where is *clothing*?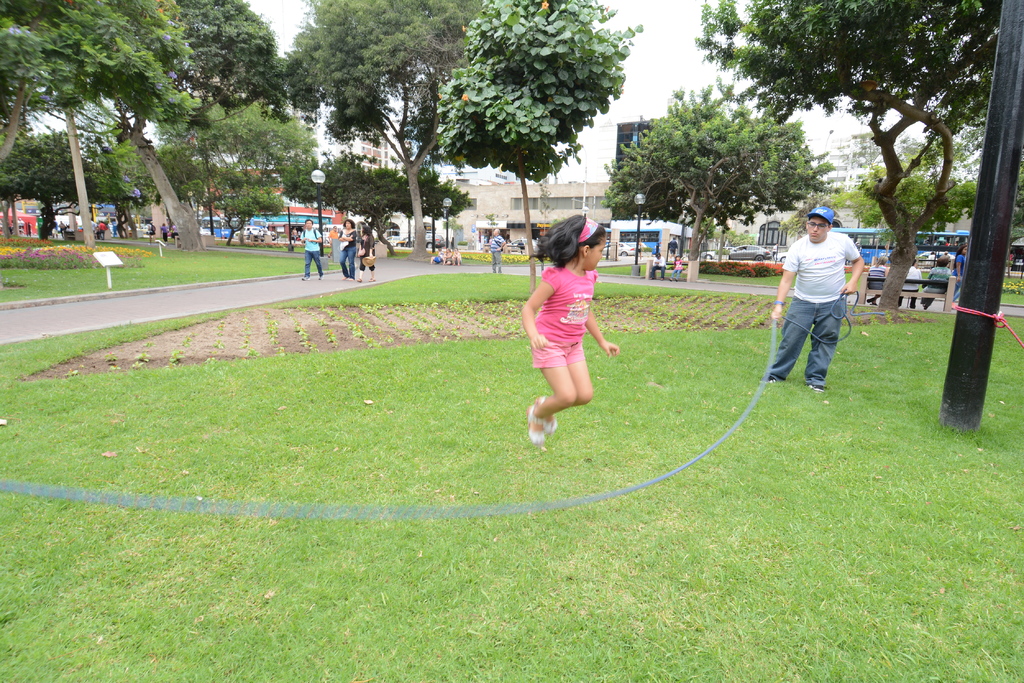
<box>433,251,446,266</box>.
